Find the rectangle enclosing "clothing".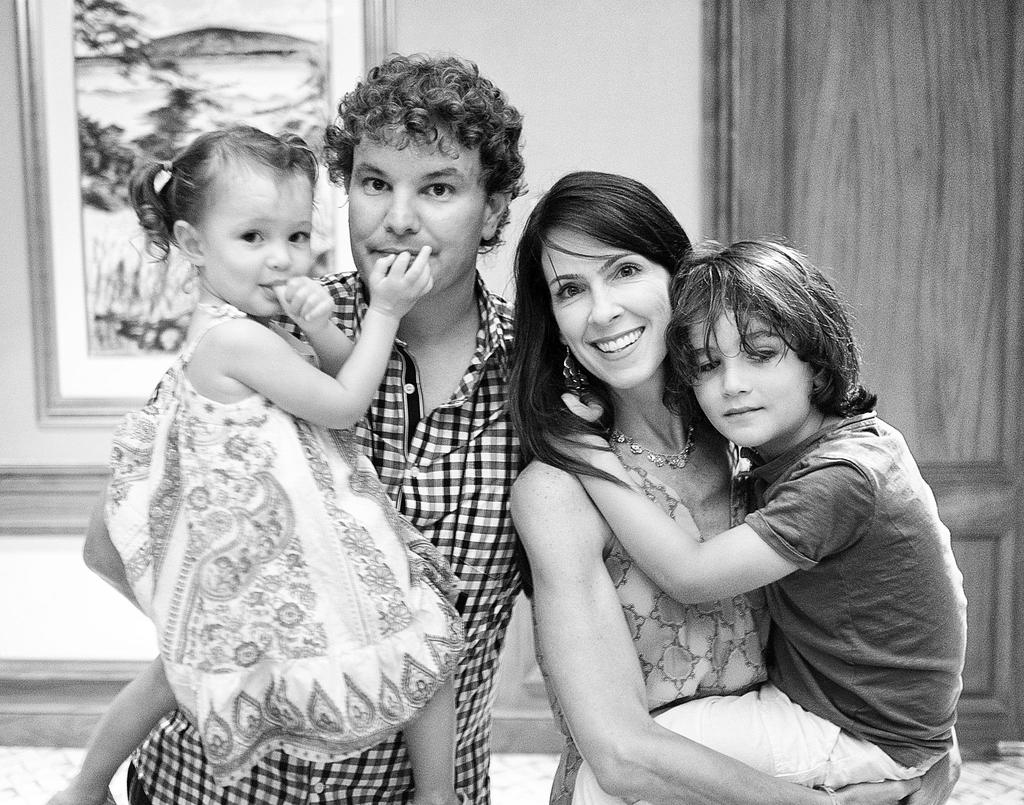
115/266/592/804.
